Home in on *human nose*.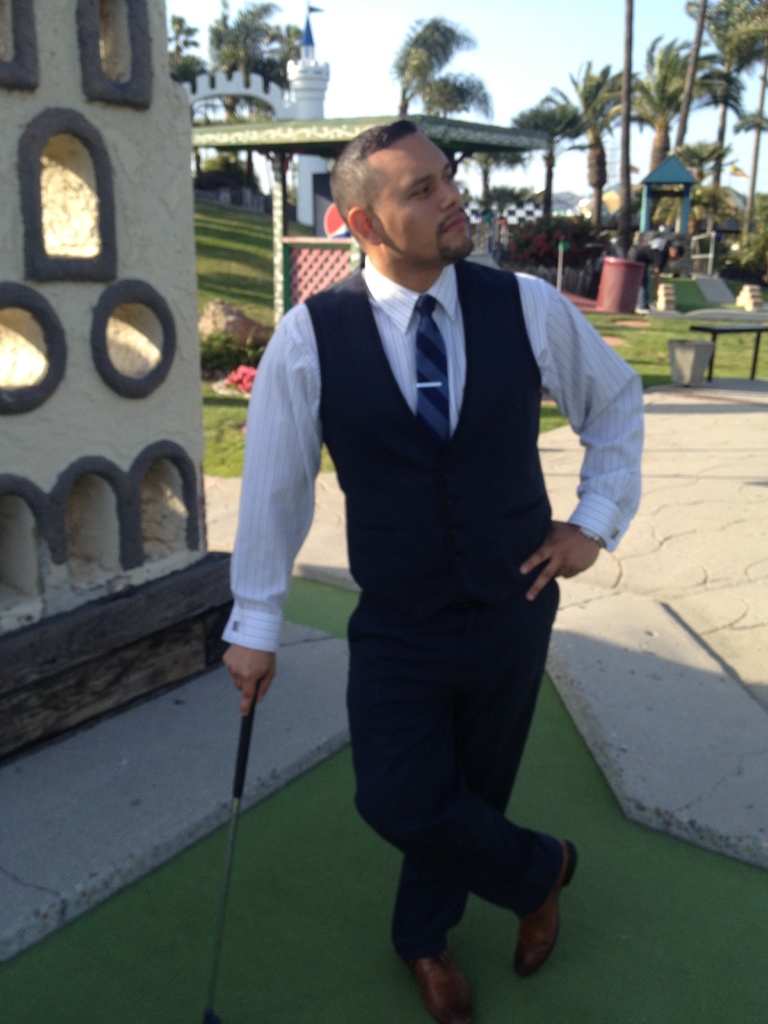
Homed in at 439, 181, 467, 205.
